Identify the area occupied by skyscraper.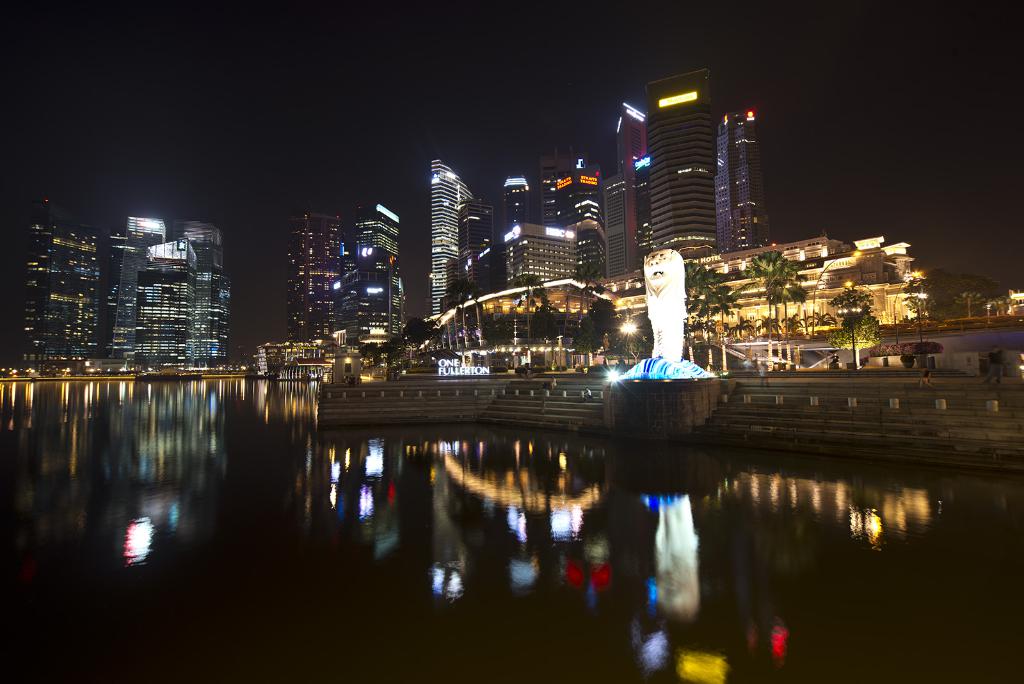
Area: (606,91,659,276).
